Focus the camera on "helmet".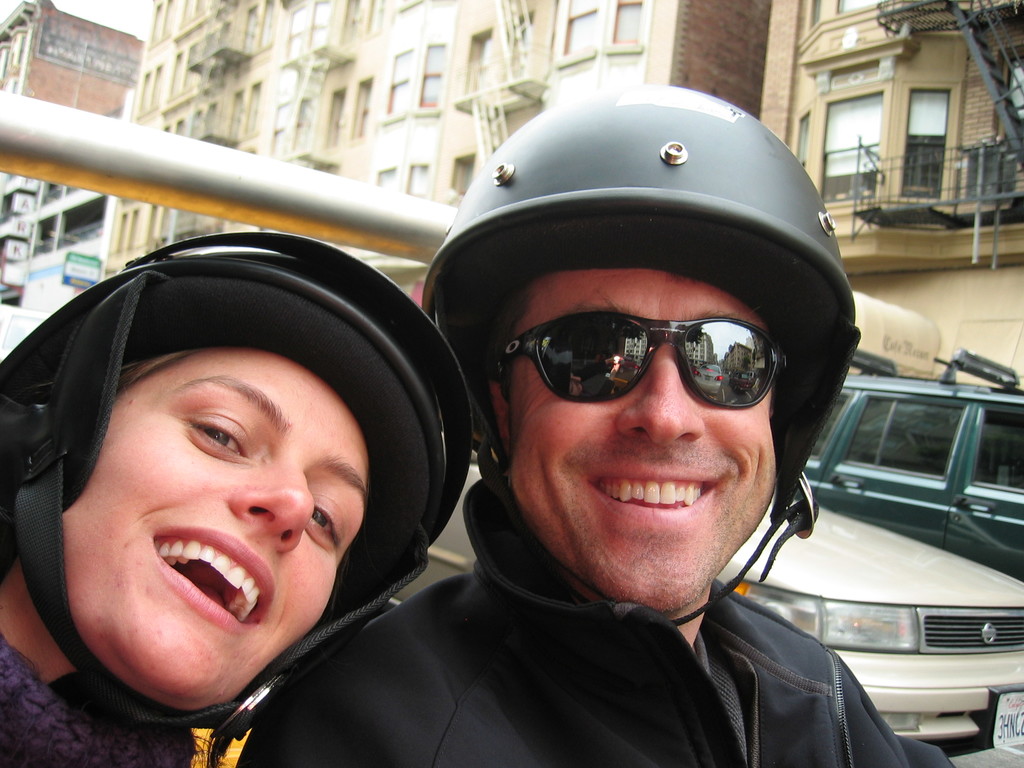
Focus region: pyautogui.locateOnScreen(425, 84, 860, 620).
